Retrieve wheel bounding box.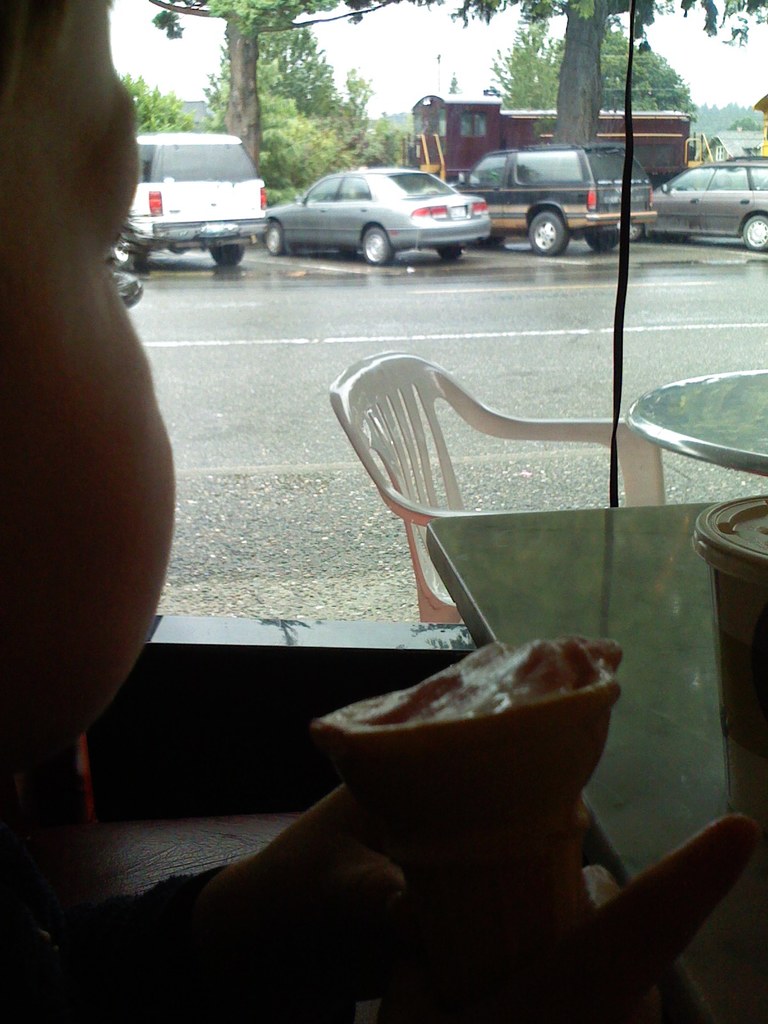
Bounding box: {"left": 351, "top": 227, "right": 398, "bottom": 265}.
